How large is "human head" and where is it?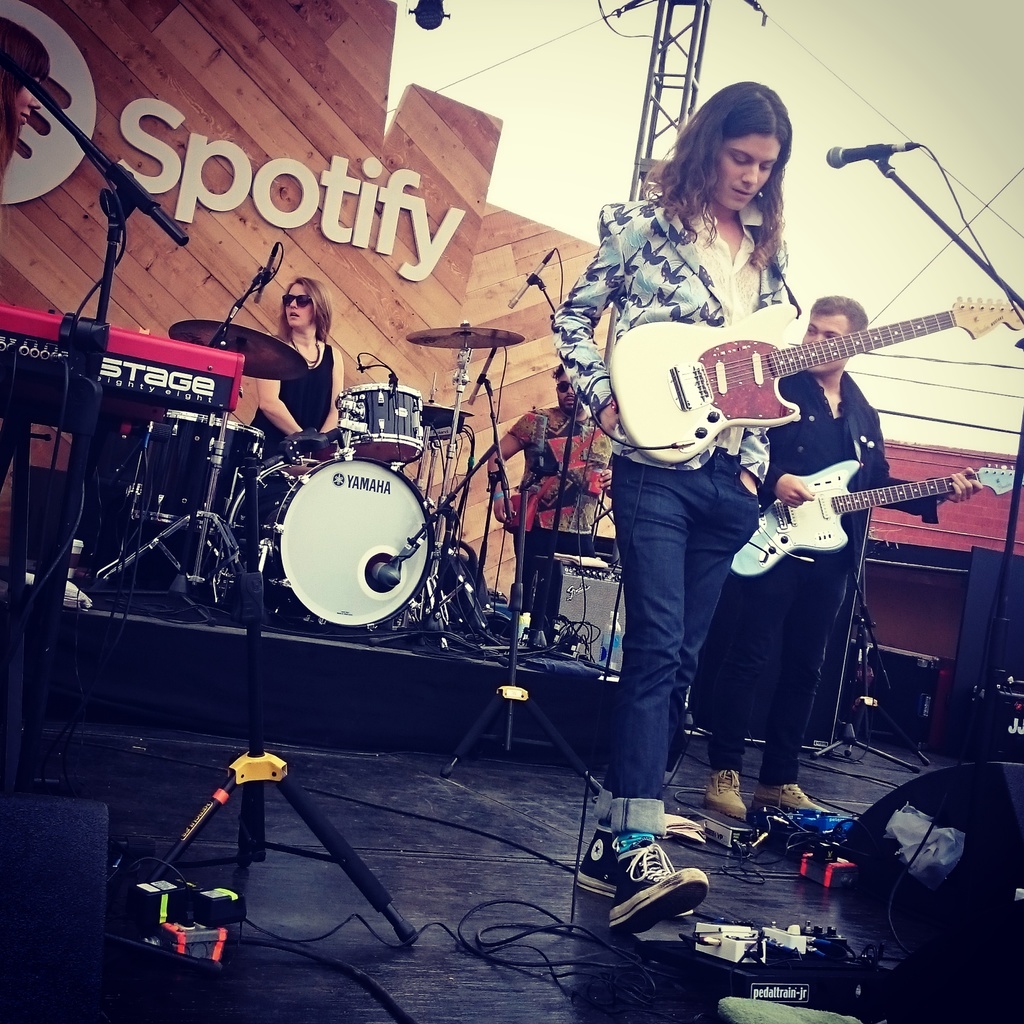
Bounding box: {"x1": 280, "y1": 273, "x2": 333, "y2": 330}.
